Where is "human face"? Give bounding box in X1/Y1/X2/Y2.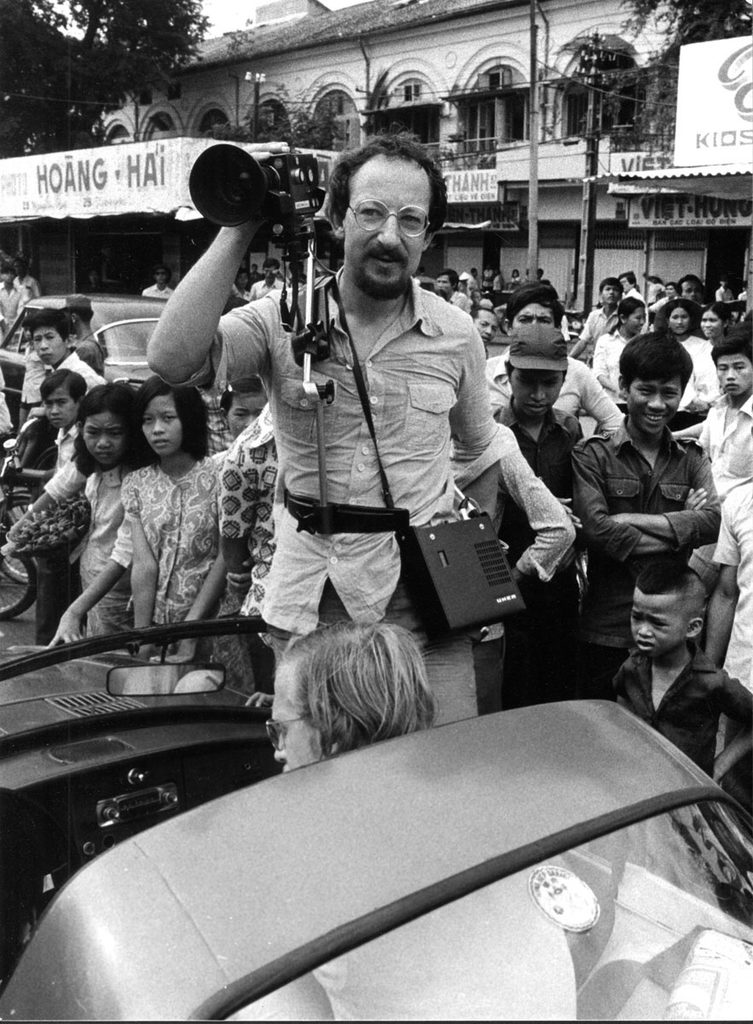
626/585/688/656.
